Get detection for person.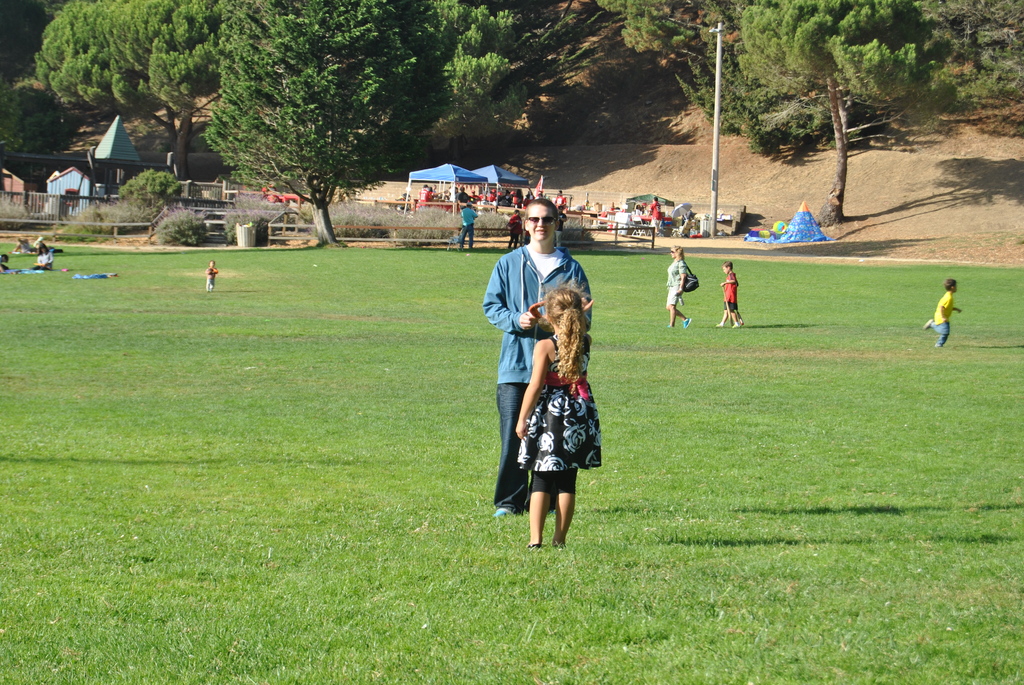
Detection: l=924, t=278, r=962, b=346.
